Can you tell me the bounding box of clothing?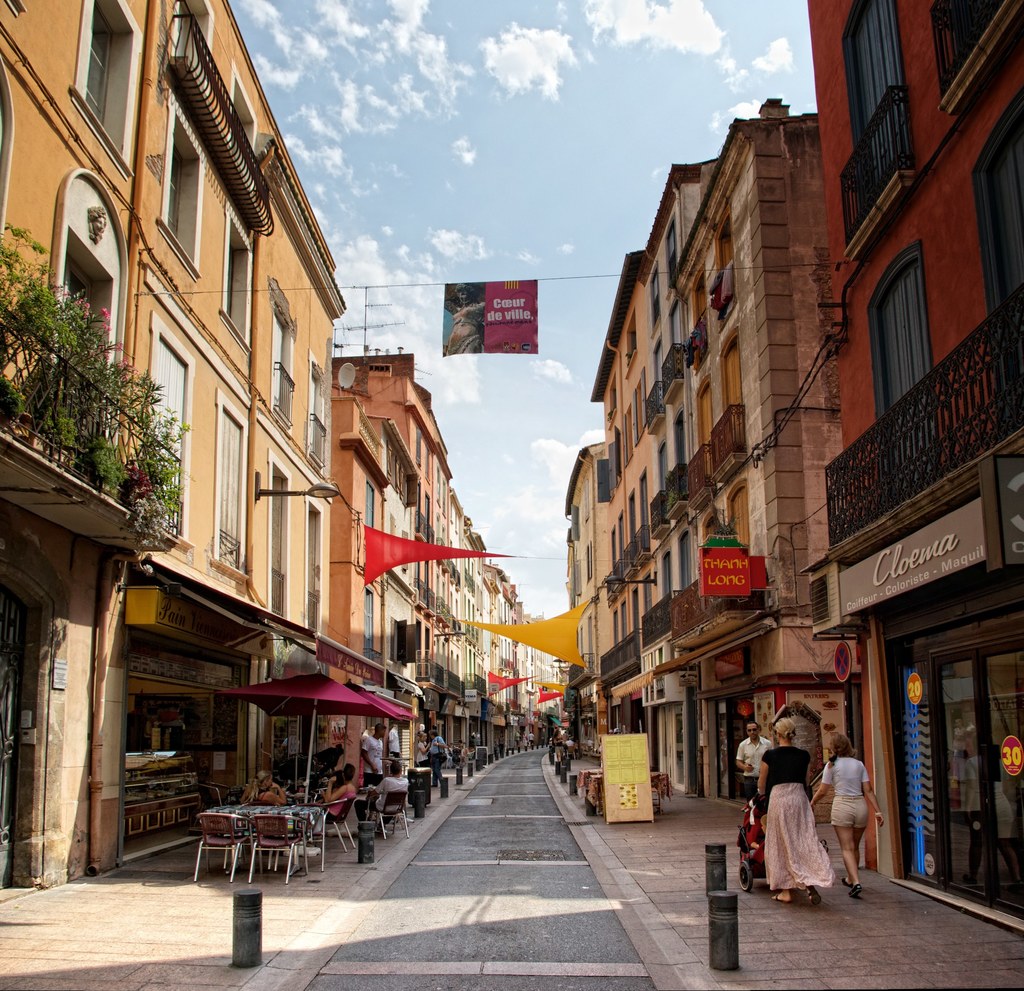
locate(767, 743, 836, 901).
